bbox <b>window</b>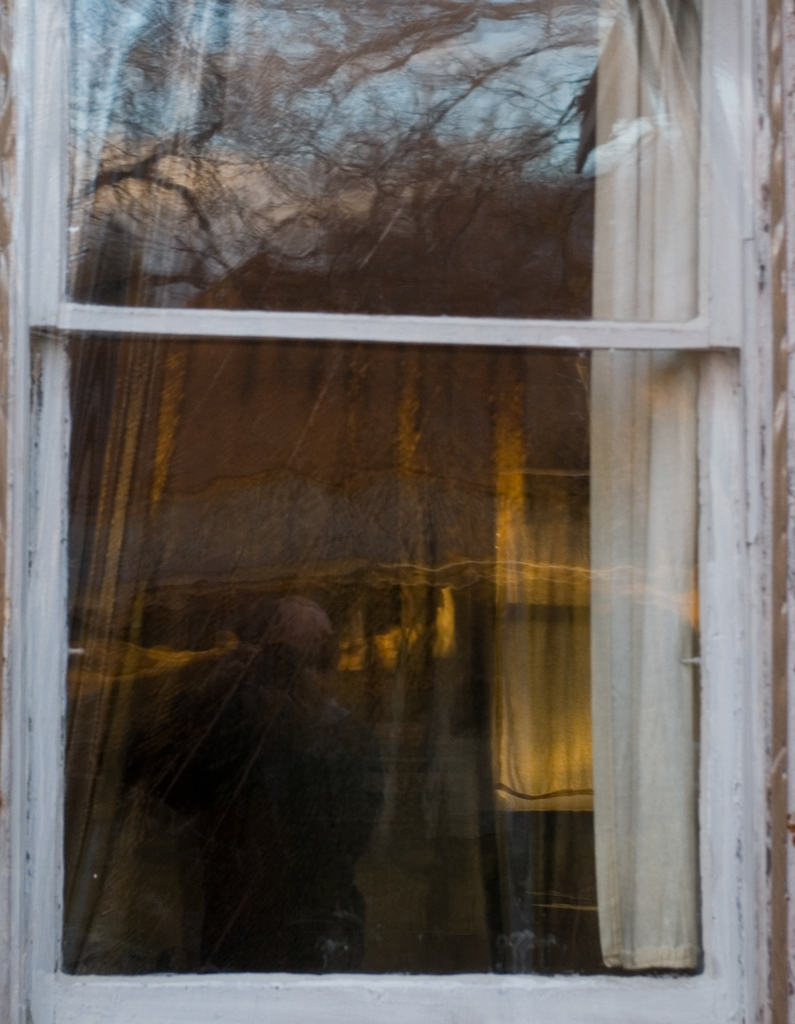
[47, 31, 794, 984]
